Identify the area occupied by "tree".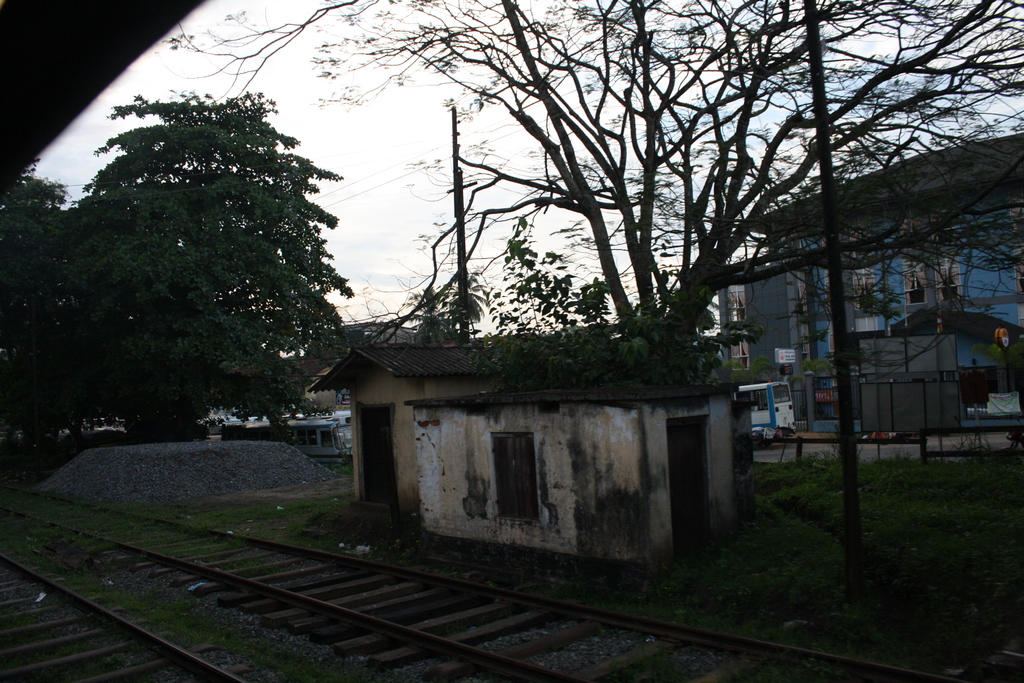
Area: (left=0, top=162, right=81, bottom=446).
